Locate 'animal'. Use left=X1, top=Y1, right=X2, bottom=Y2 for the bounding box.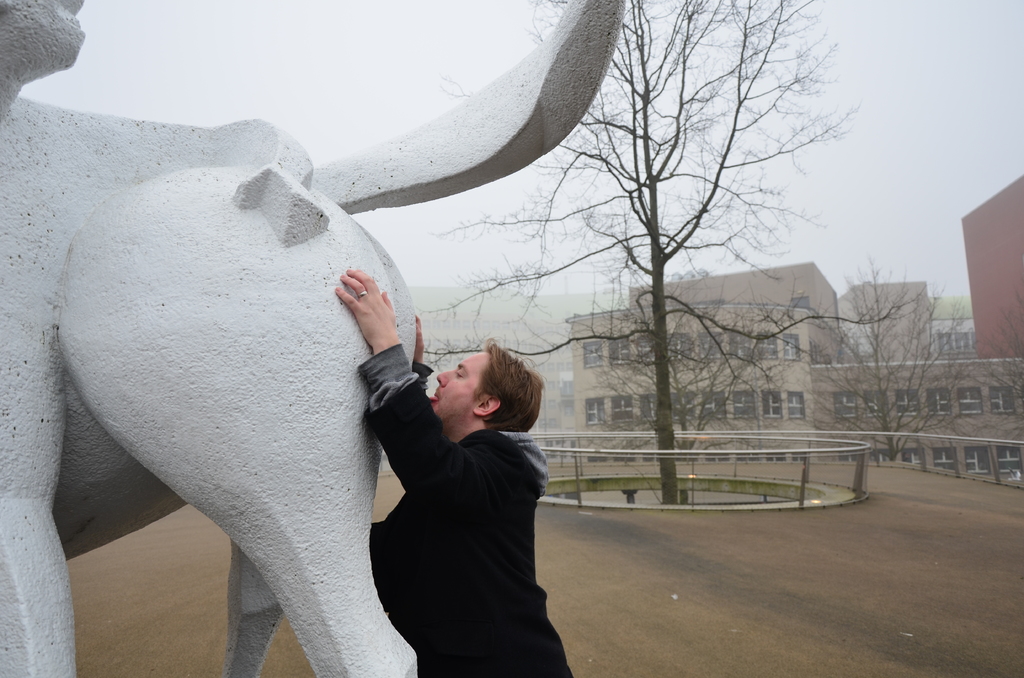
left=0, top=0, right=627, bottom=677.
